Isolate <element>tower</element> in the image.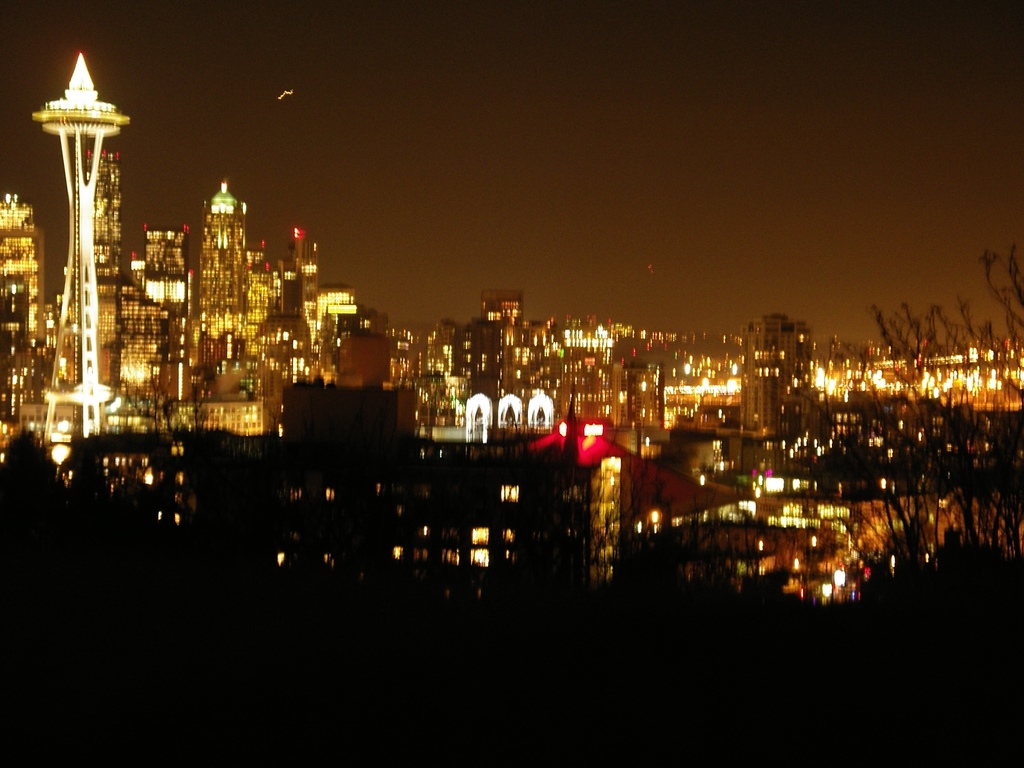
Isolated region: <bbox>288, 225, 318, 340</bbox>.
